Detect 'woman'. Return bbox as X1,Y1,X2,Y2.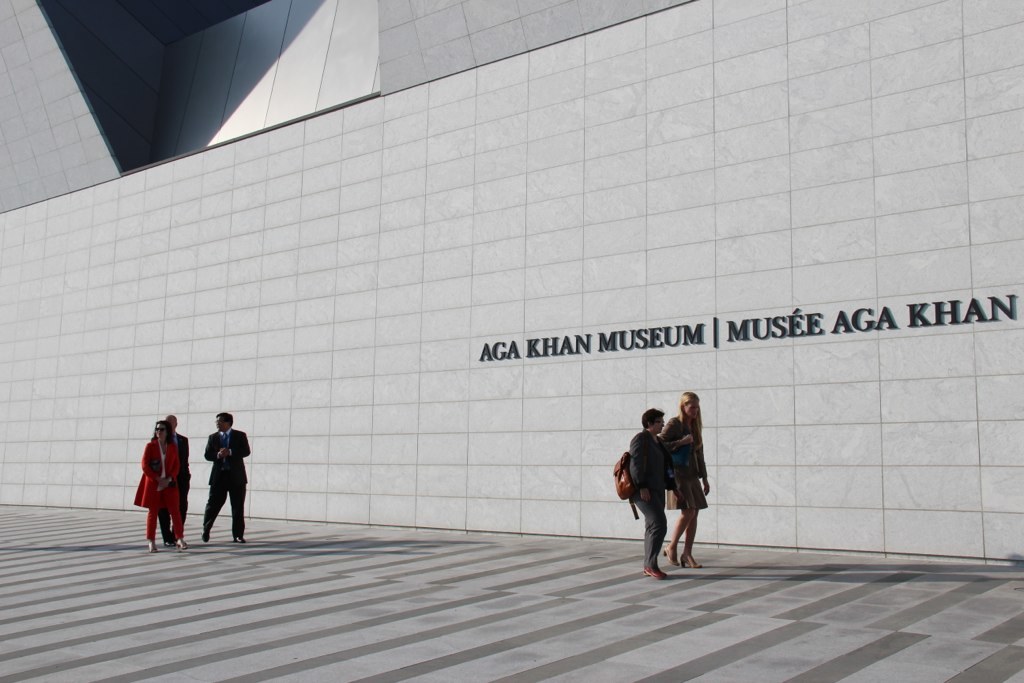
658,388,712,570.
